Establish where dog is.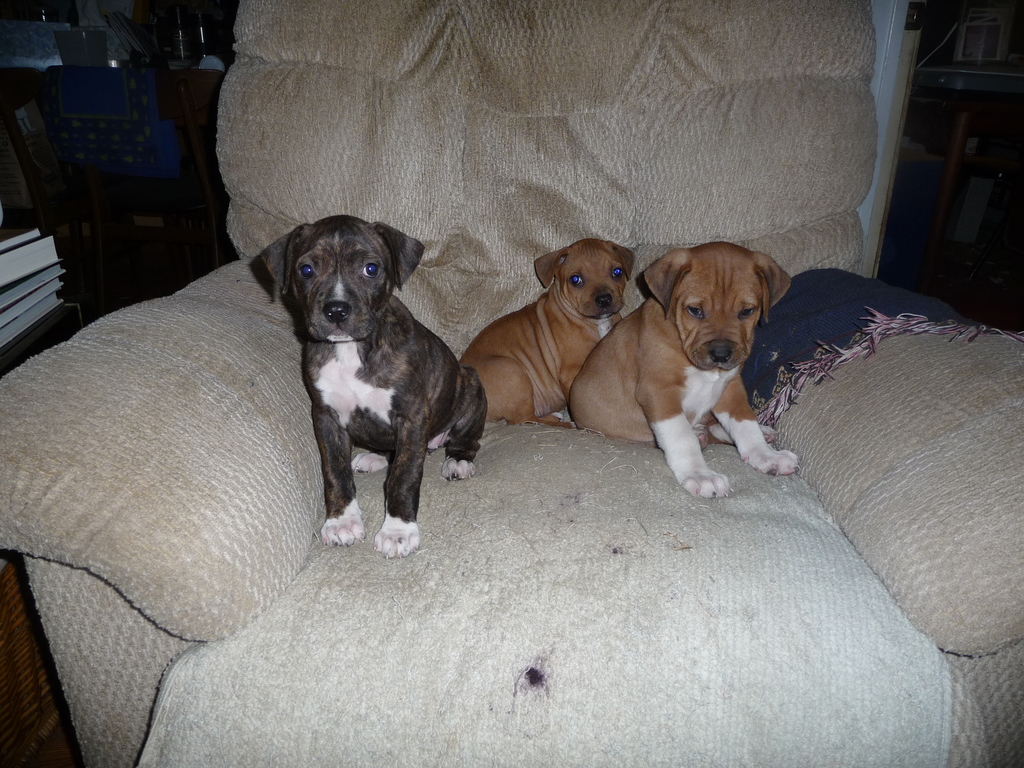
Established at [257, 213, 492, 555].
